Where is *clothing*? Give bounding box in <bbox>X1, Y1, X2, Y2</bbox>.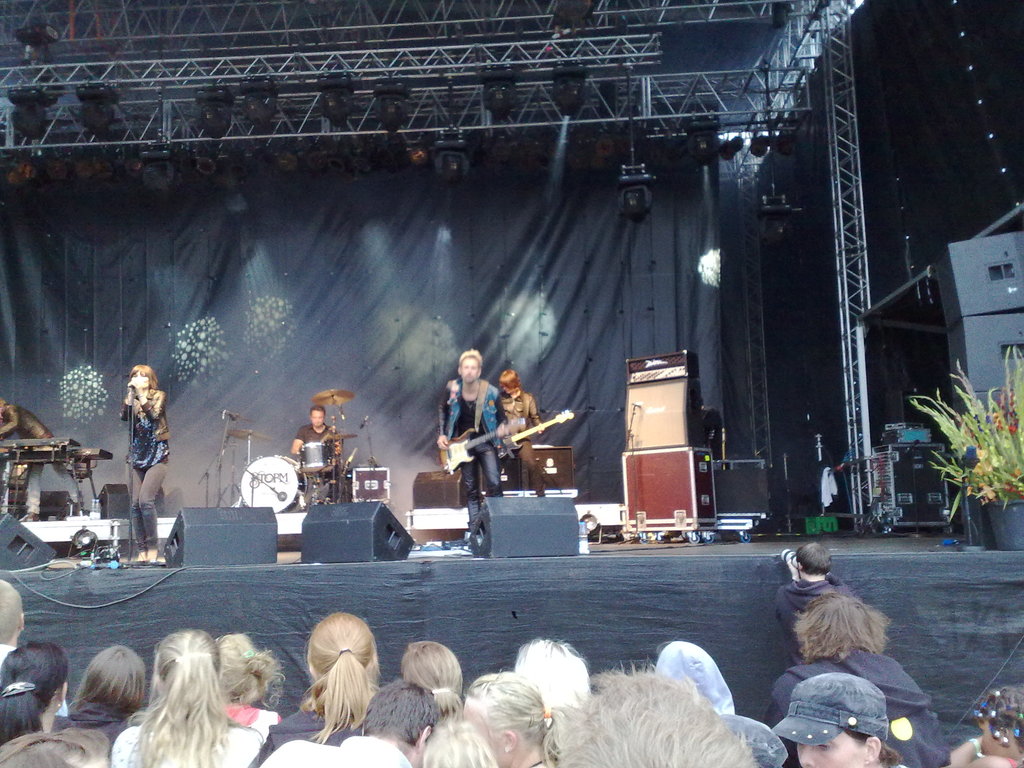
<bbox>768, 564, 865, 662</bbox>.
